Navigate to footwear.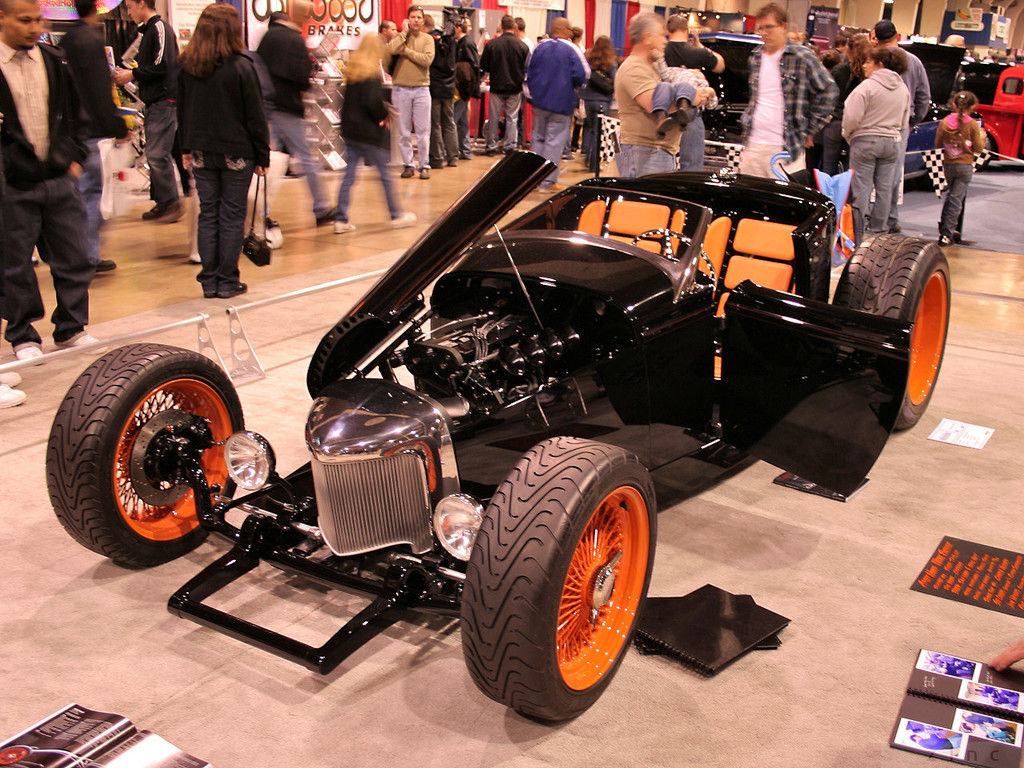
Navigation target: 386, 214, 415, 230.
